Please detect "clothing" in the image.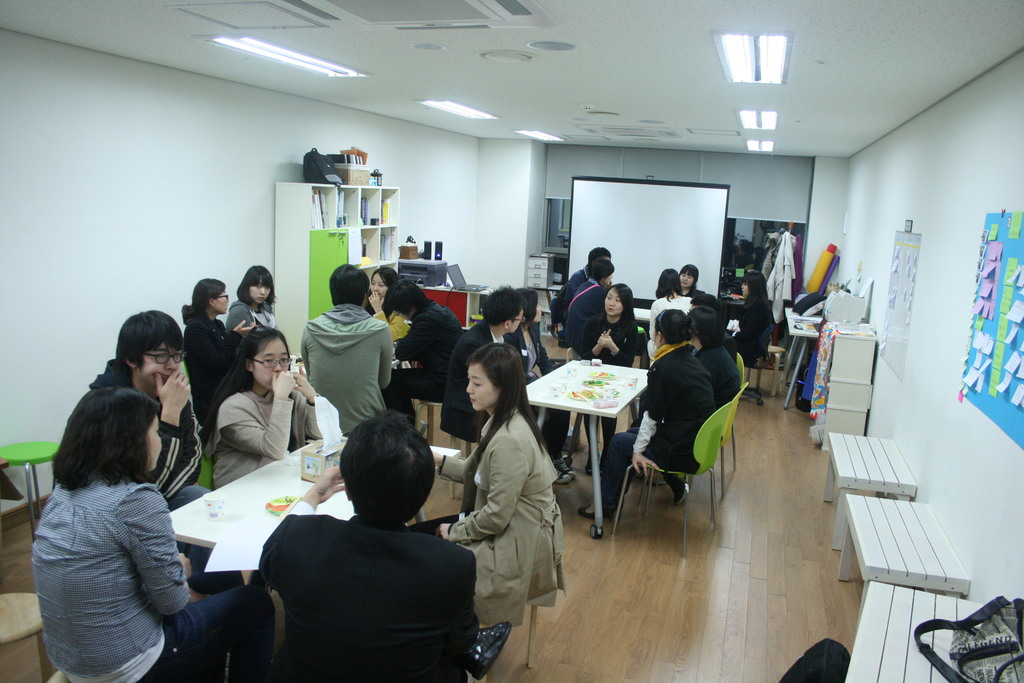
bbox(204, 372, 342, 490).
